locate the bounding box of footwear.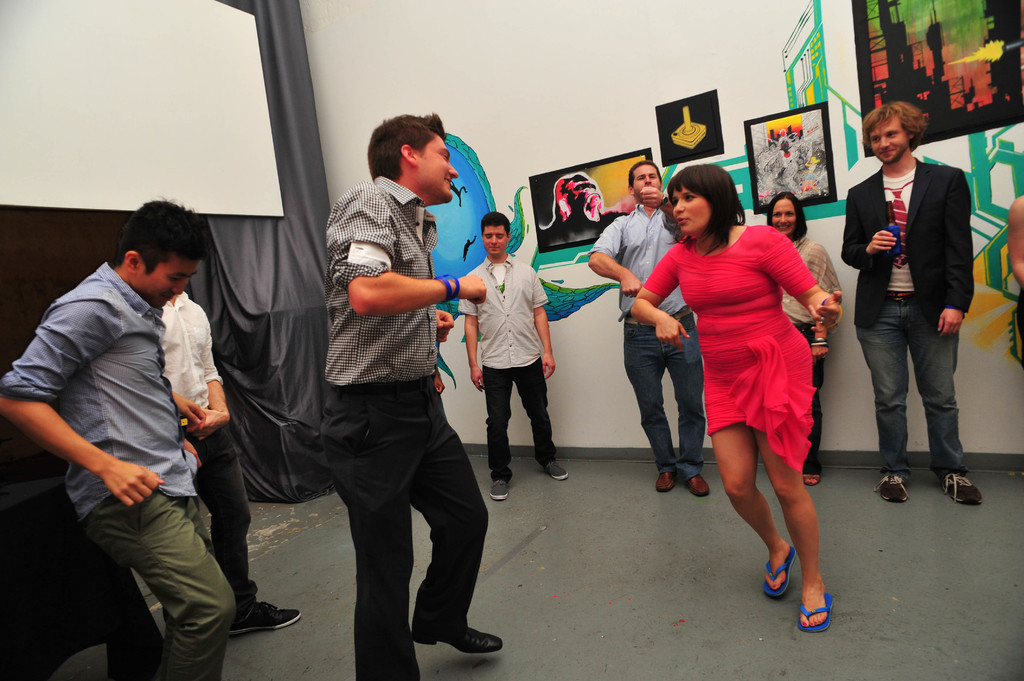
Bounding box: [546,460,570,479].
